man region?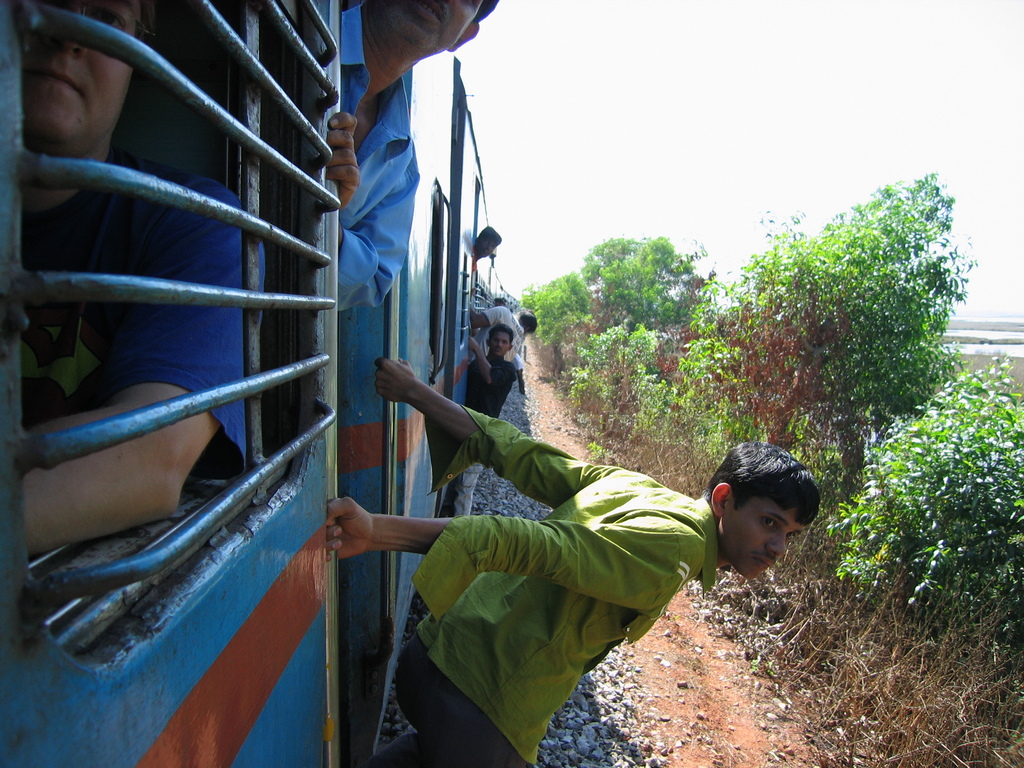
335, 348, 748, 722
